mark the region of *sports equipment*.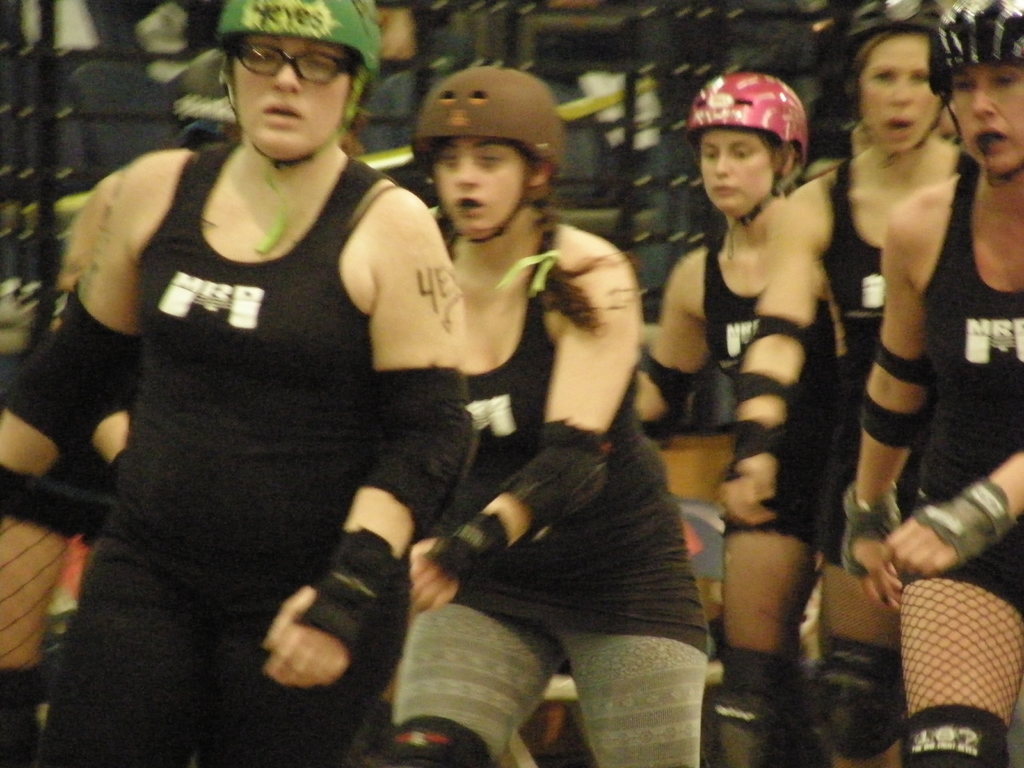
Region: (223, 0, 382, 253).
